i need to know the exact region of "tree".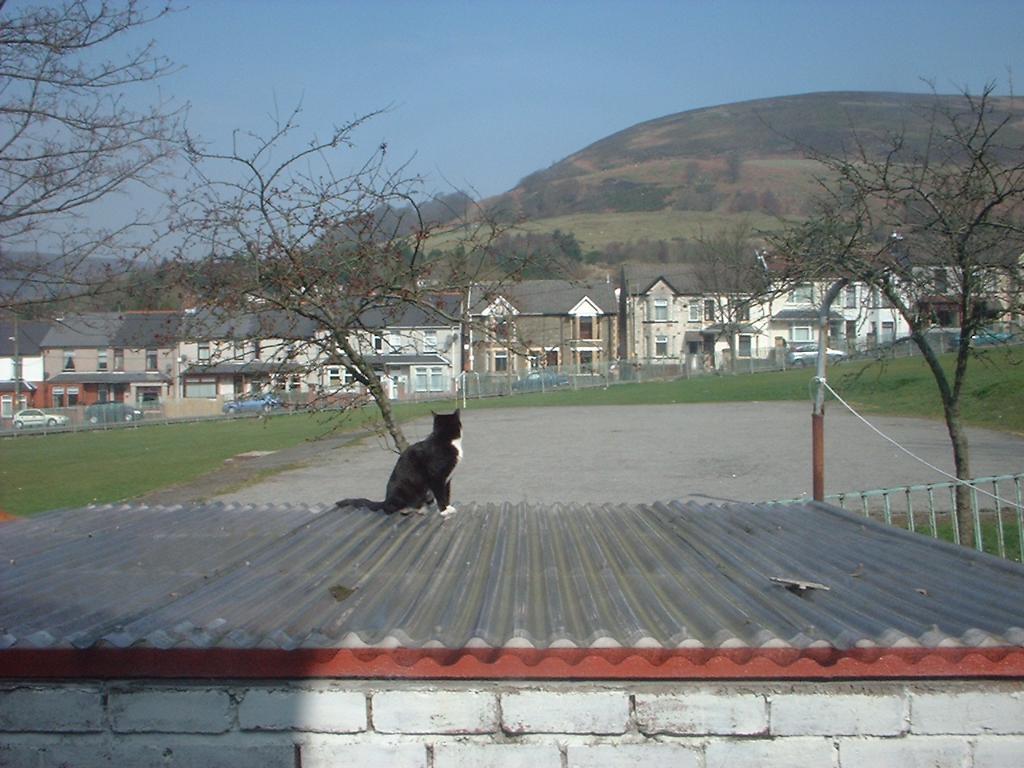
Region: Rect(673, 58, 1013, 552).
